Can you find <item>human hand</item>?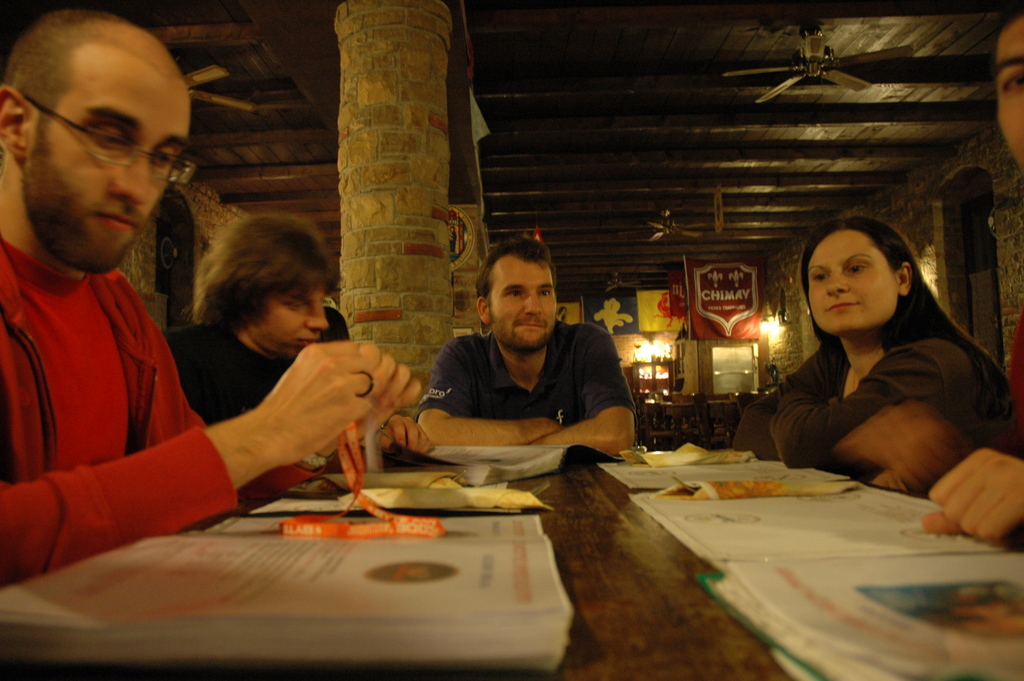
Yes, bounding box: left=872, top=469, right=906, bottom=492.
